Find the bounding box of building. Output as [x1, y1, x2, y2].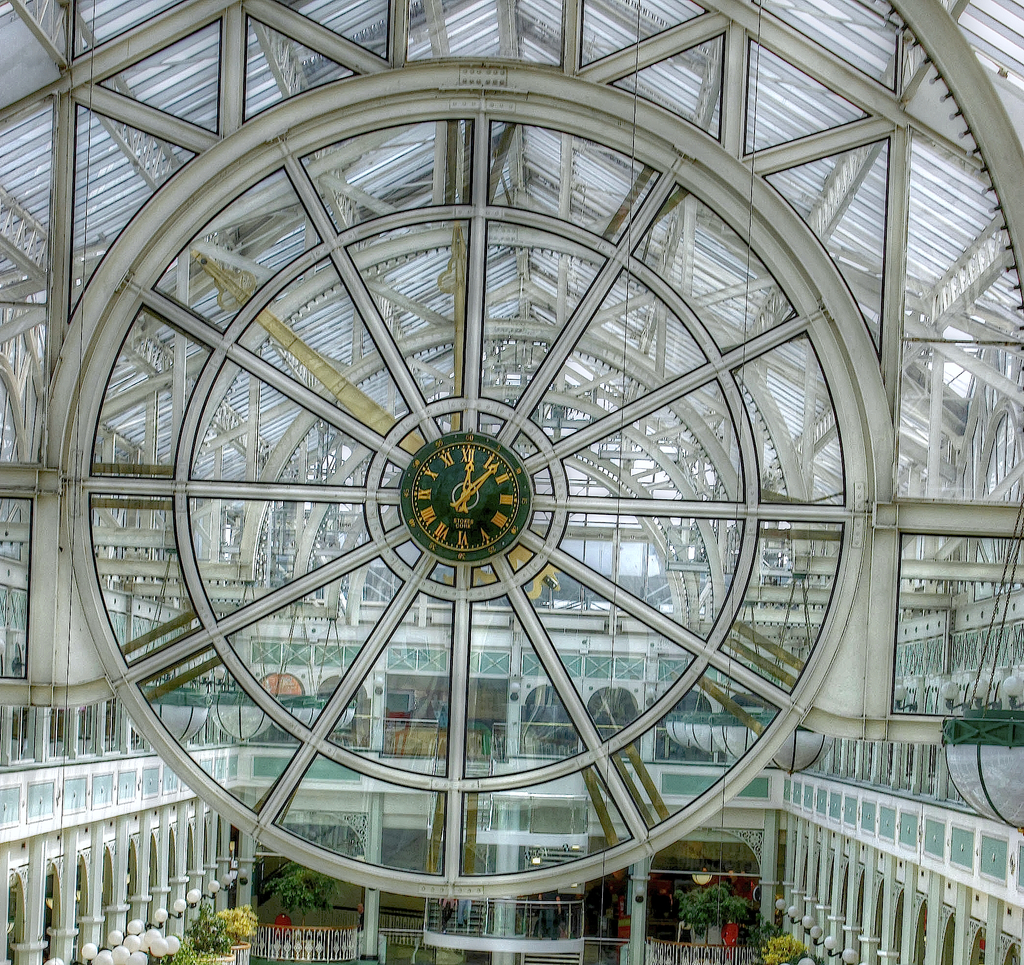
[0, 0, 1023, 964].
